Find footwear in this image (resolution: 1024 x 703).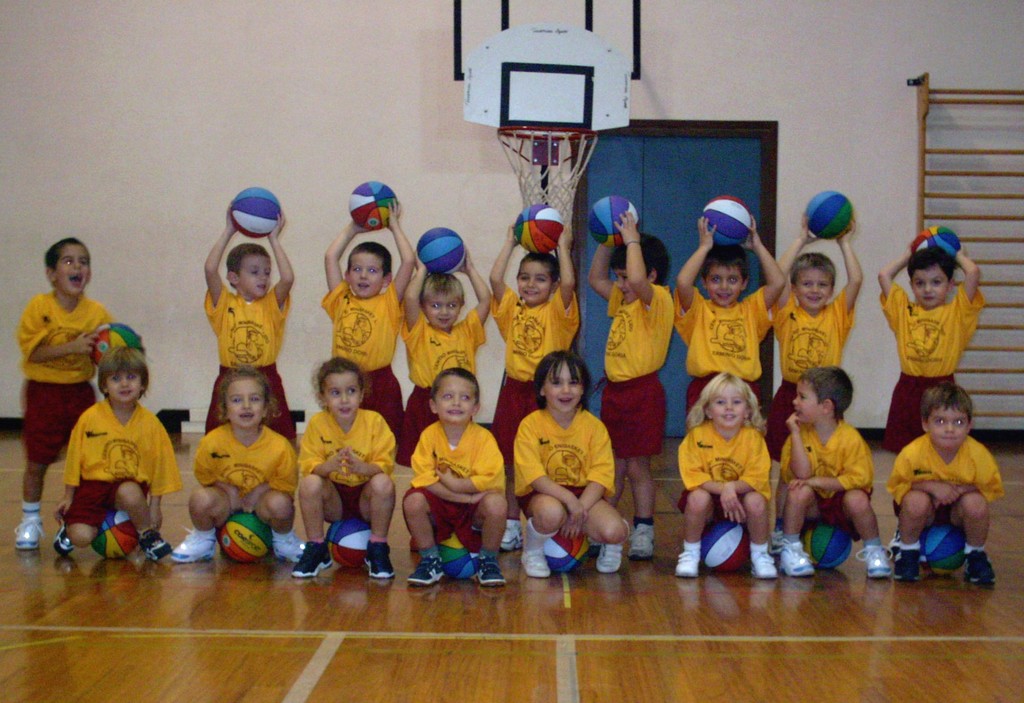
locate(54, 526, 72, 556).
